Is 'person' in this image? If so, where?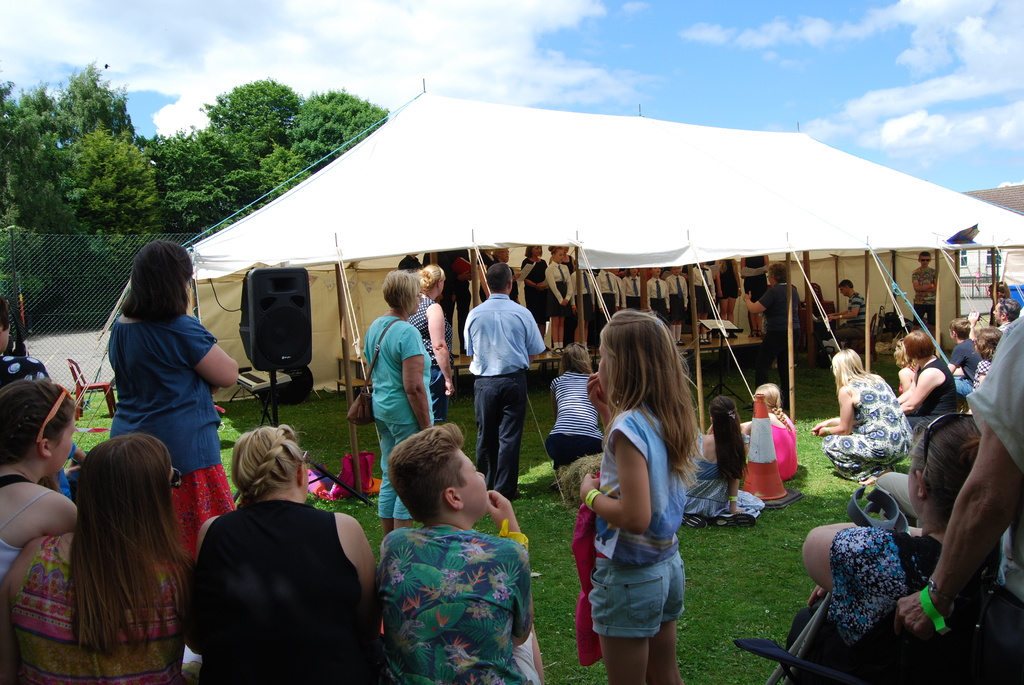
Yes, at <region>595, 272, 618, 310</region>.
